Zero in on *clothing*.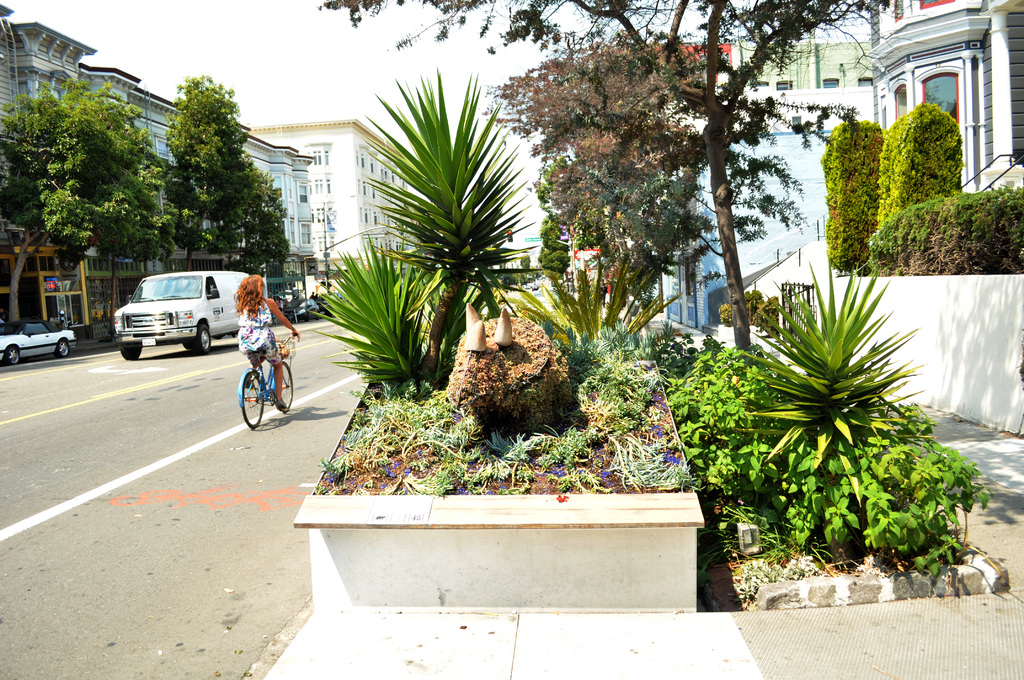
Zeroed in: box(239, 298, 282, 364).
